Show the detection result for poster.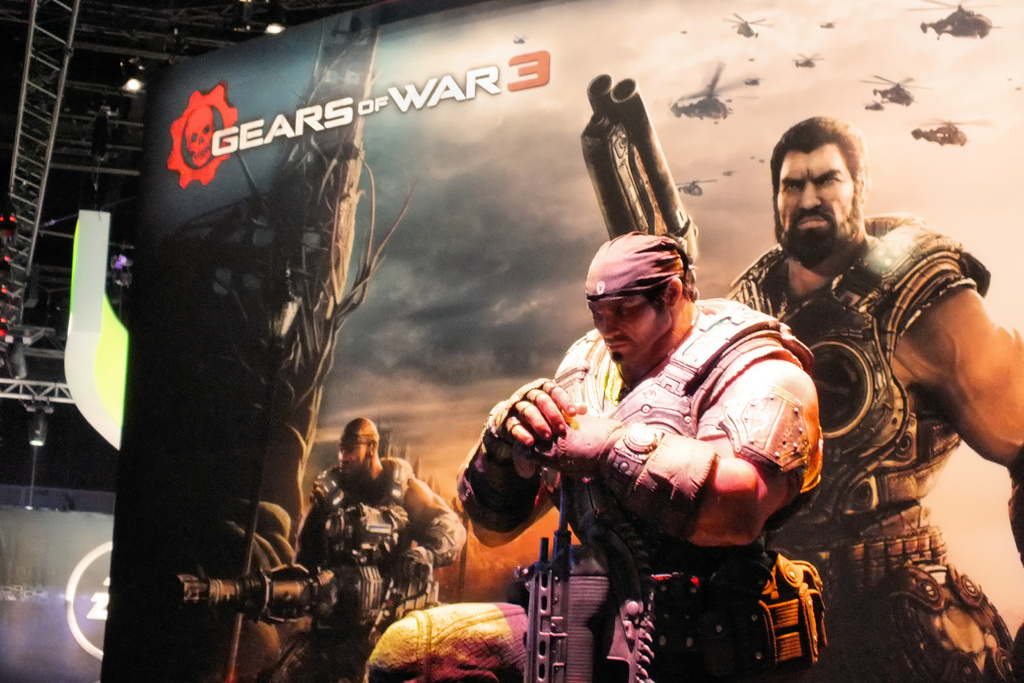
{"left": 0, "top": 0, "right": 1023, "bottom": 682}.
